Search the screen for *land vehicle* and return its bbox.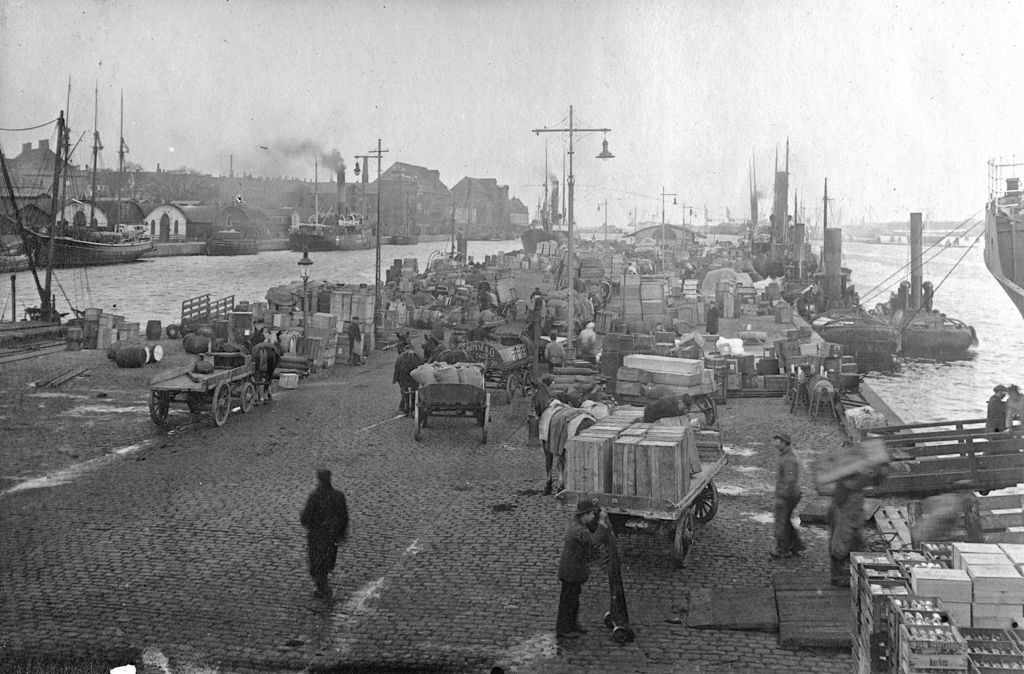
Found: x1=136 y1=356 x2=253 y2=443.
